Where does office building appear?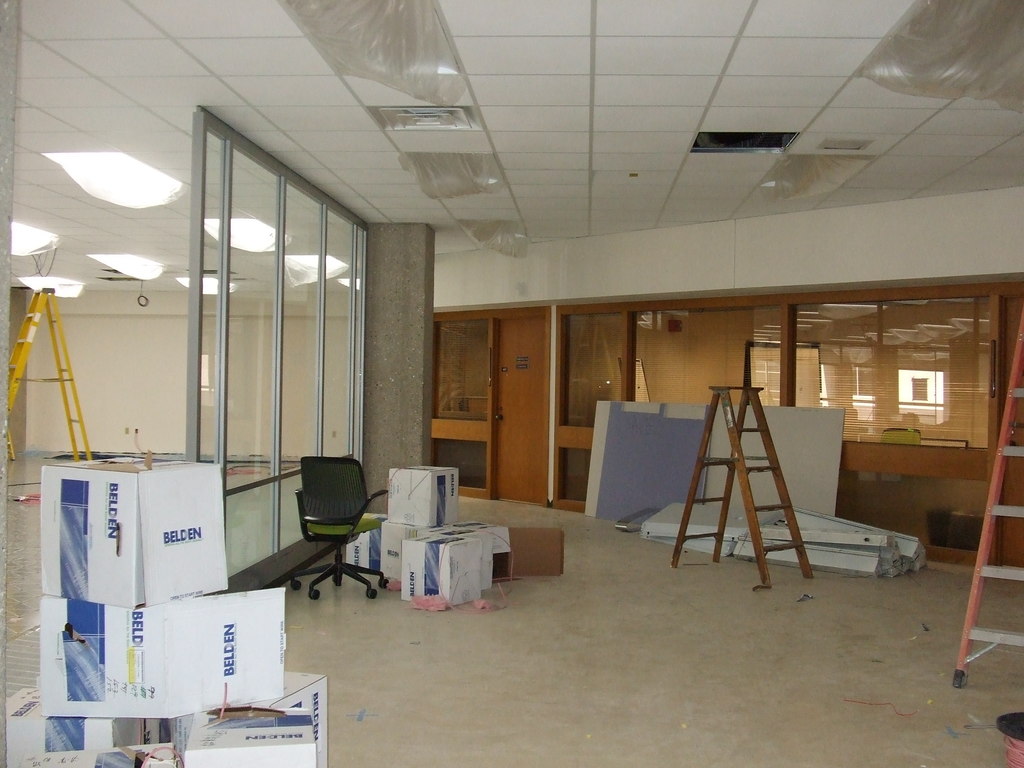
Appears at (x1=0, y1=0, x2=1023, y2=767).
